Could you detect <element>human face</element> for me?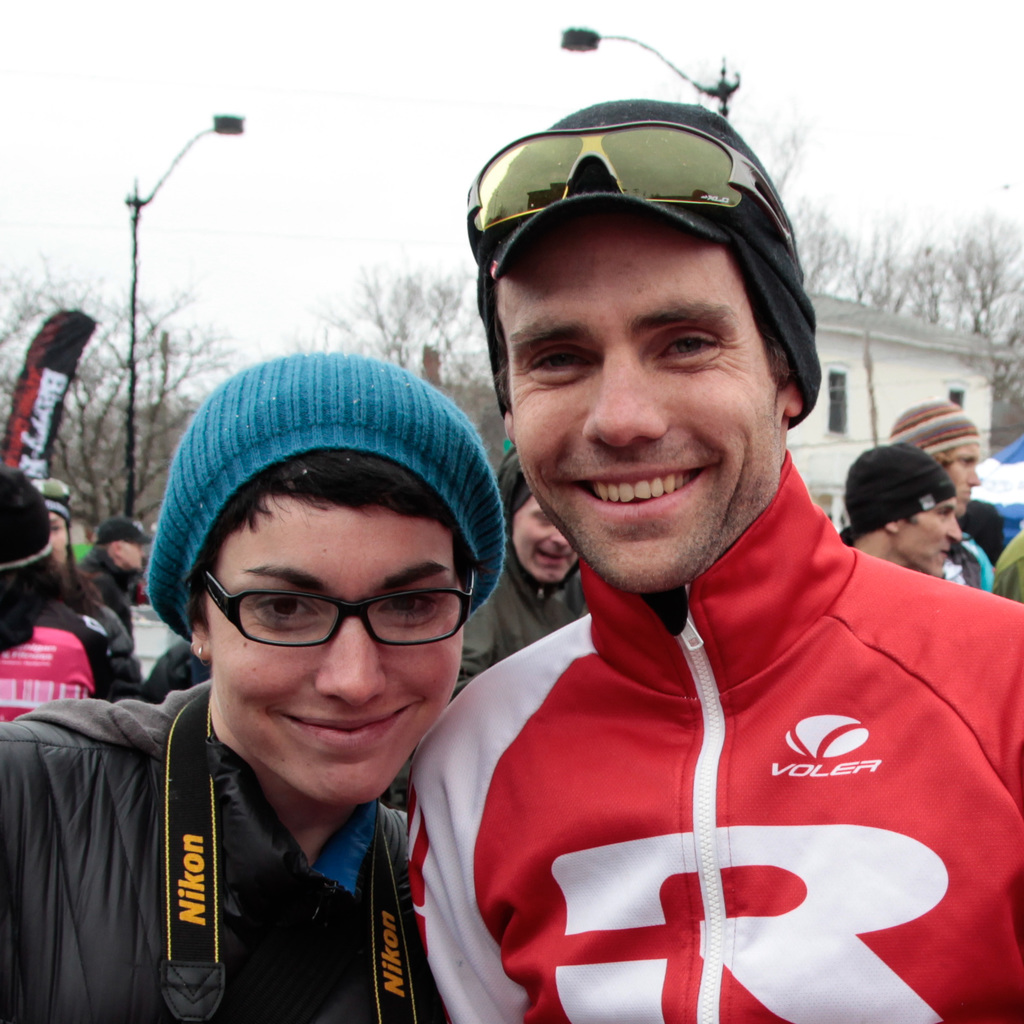
Detection result: (47, 514, 74, 568).
